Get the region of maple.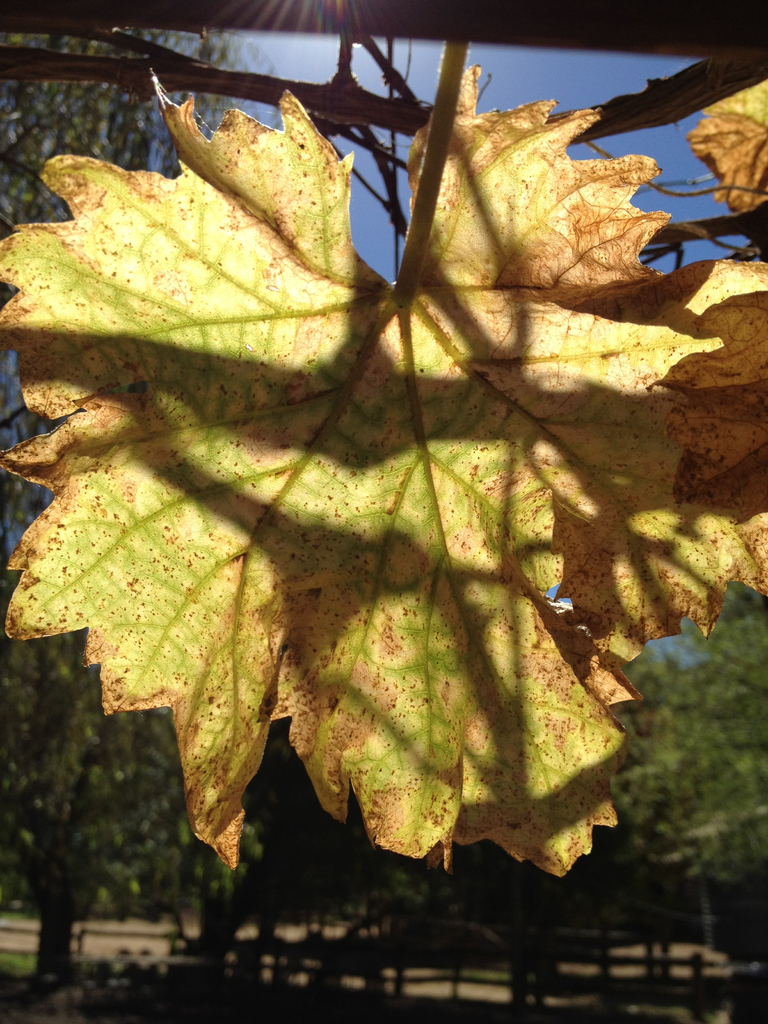
bbox(0, 0, 767, 901).
